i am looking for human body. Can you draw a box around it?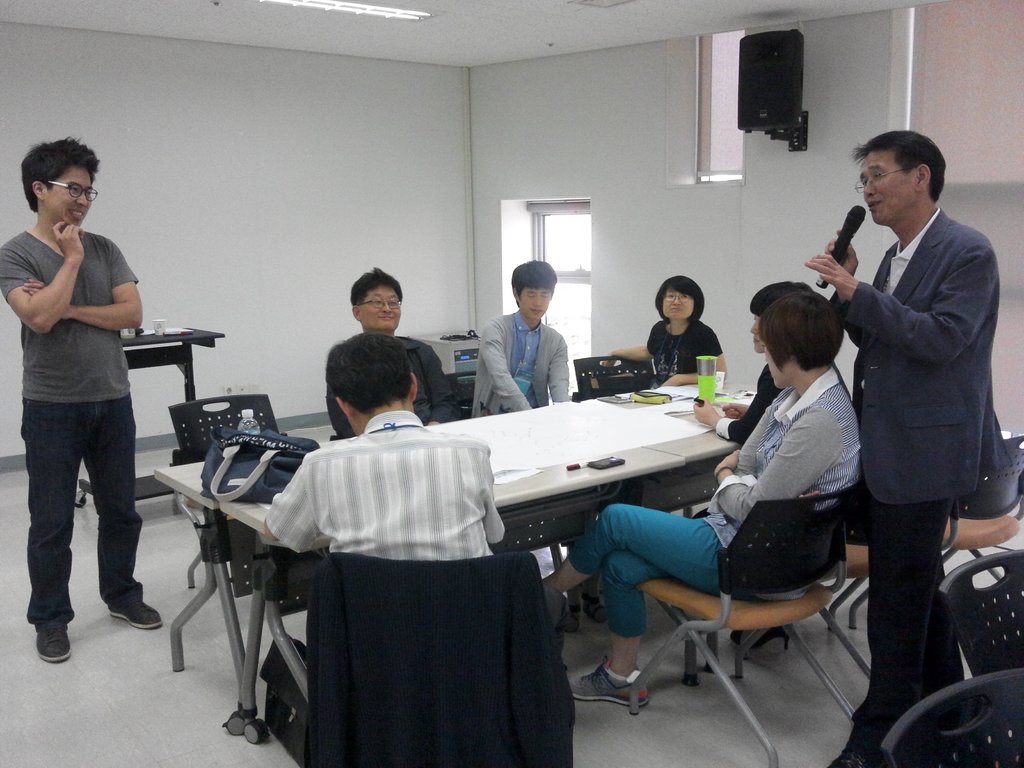
Sure, the bounding box is [474, 316, 570, 404].
